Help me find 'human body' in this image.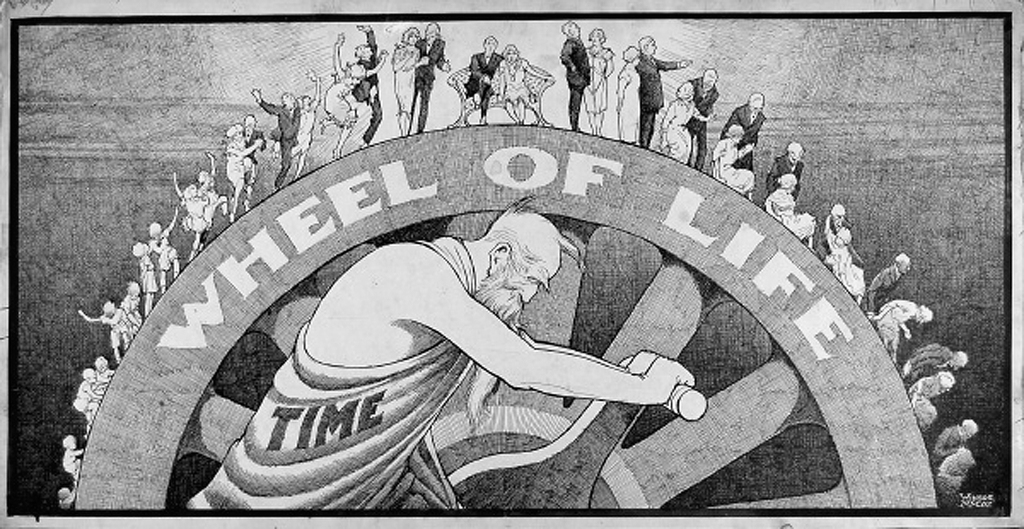
Found it: box(707, 122, 758, 208).
